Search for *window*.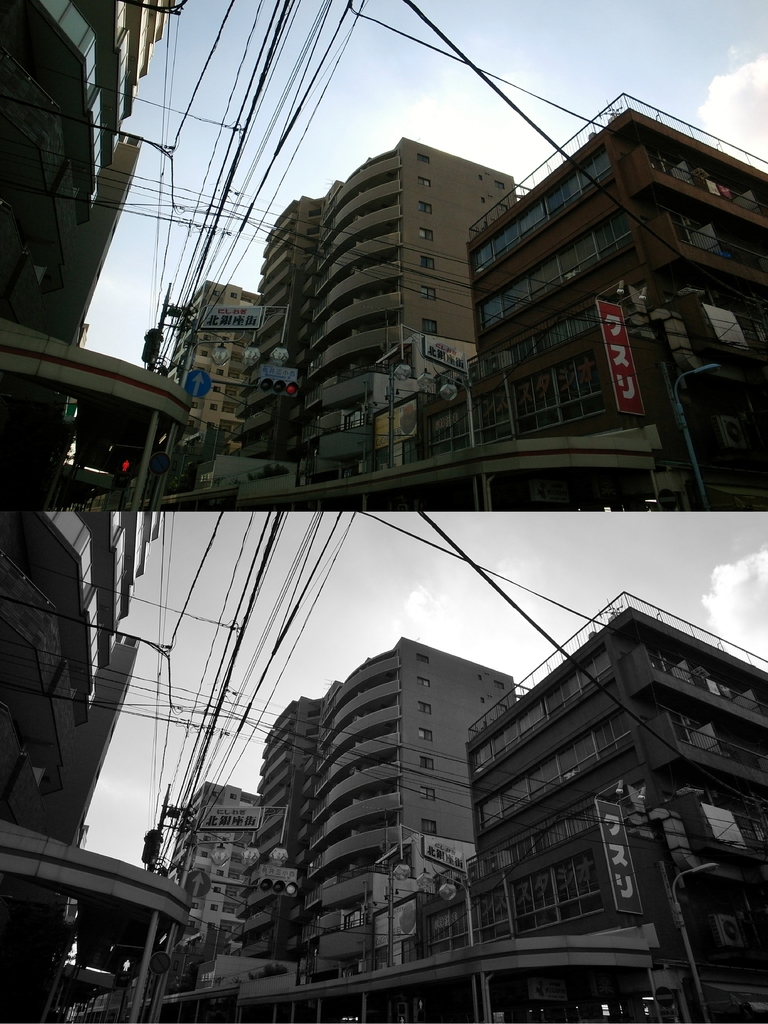
Found at bbox(422, 727, 435, 745).
